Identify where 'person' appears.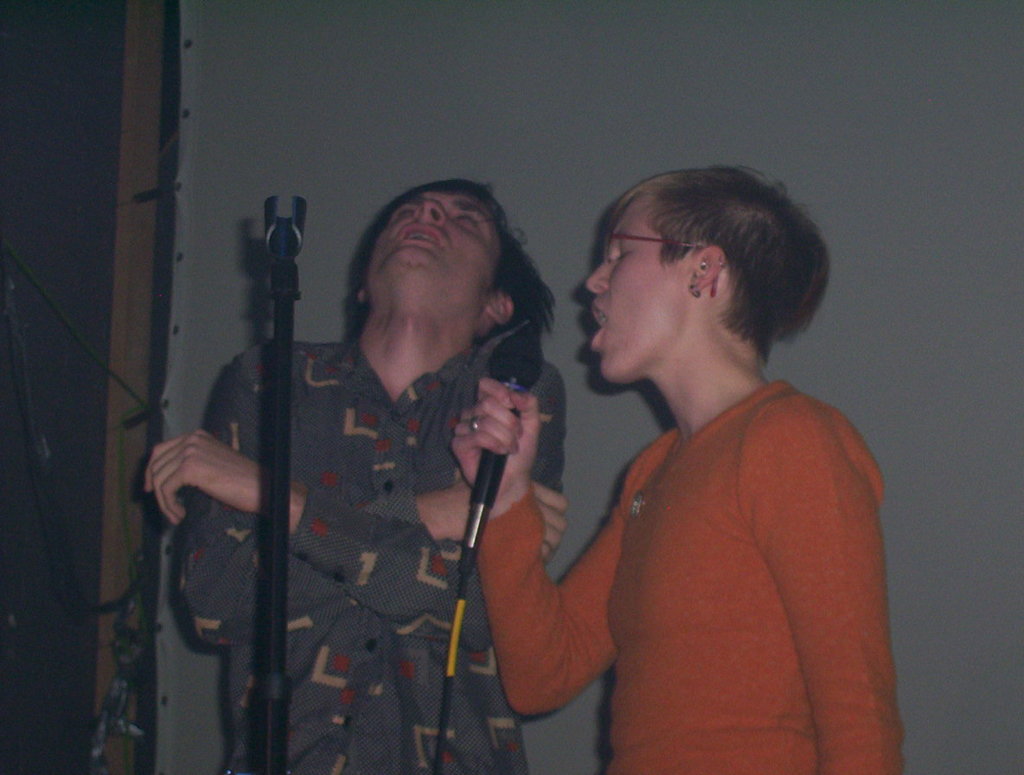
Appears at 452 158 890 774.
